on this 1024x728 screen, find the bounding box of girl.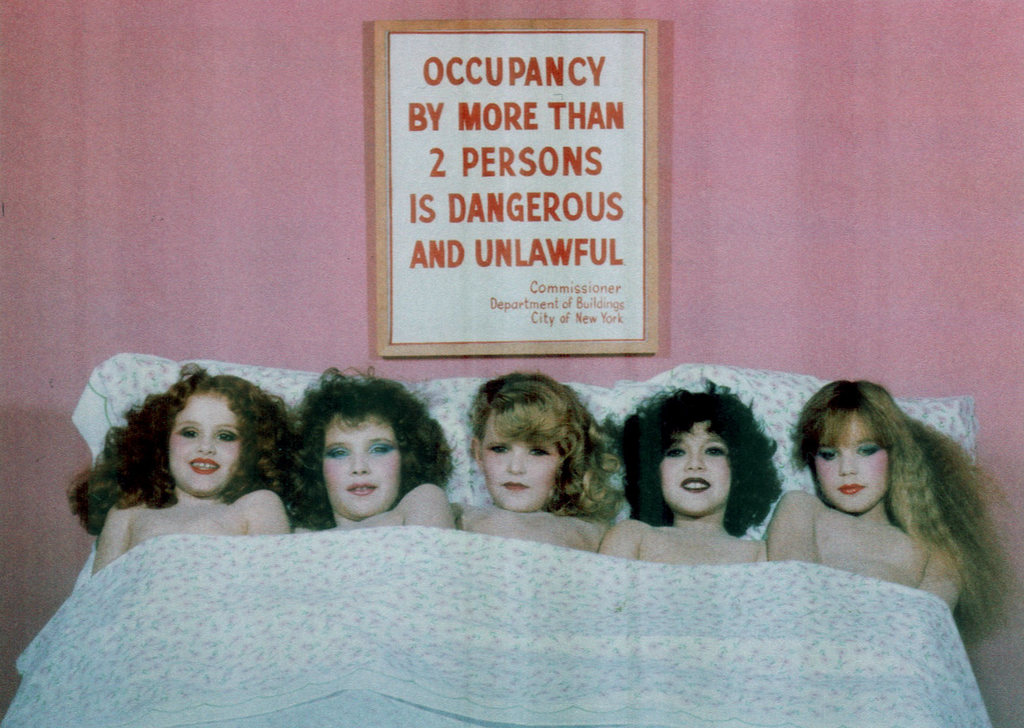
Bounding box: select_region(468, 368, 597, 555).
